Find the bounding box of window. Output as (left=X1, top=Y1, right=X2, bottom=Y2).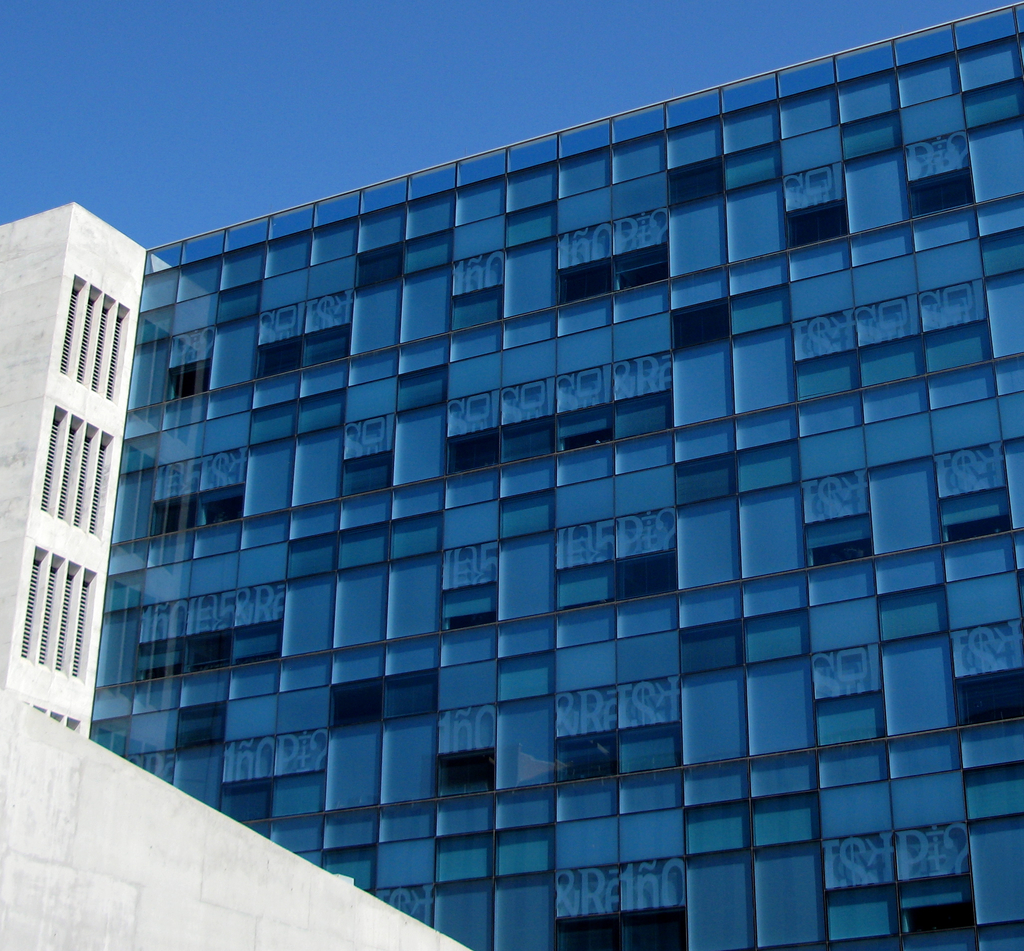
(left=327, top=661, right=451, bottom=744).
